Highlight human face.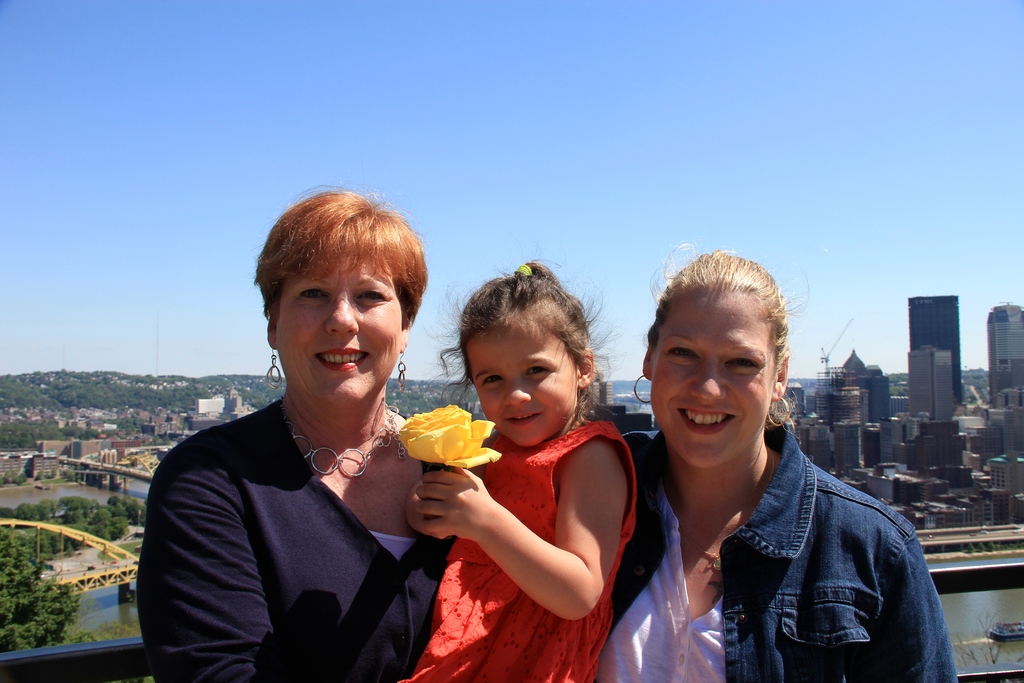
Highlighted region: bbox=(276, 248, 399, 404).
